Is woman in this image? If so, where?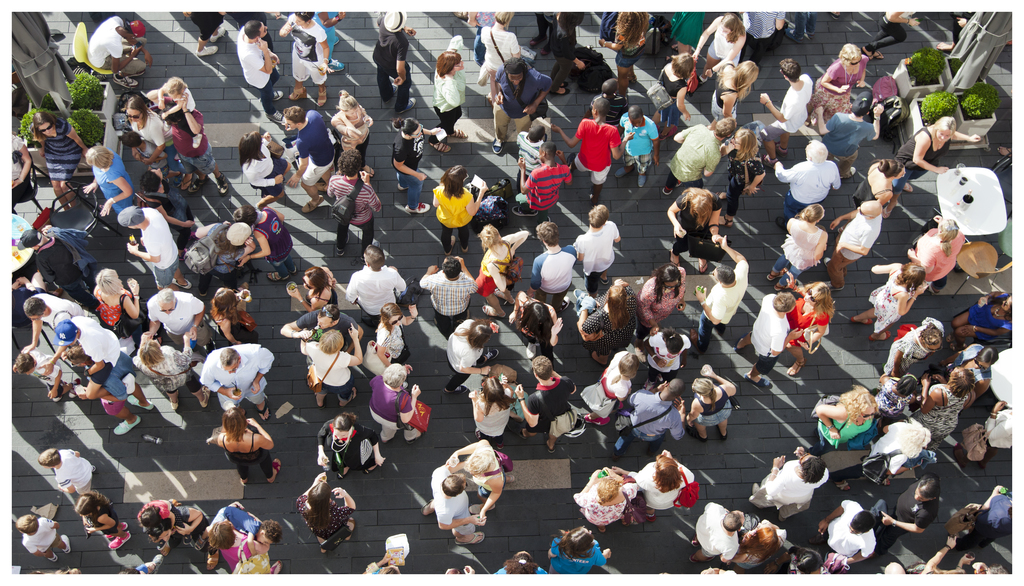
Yes, at (left=25, top=115, right=88, bottom=217).
